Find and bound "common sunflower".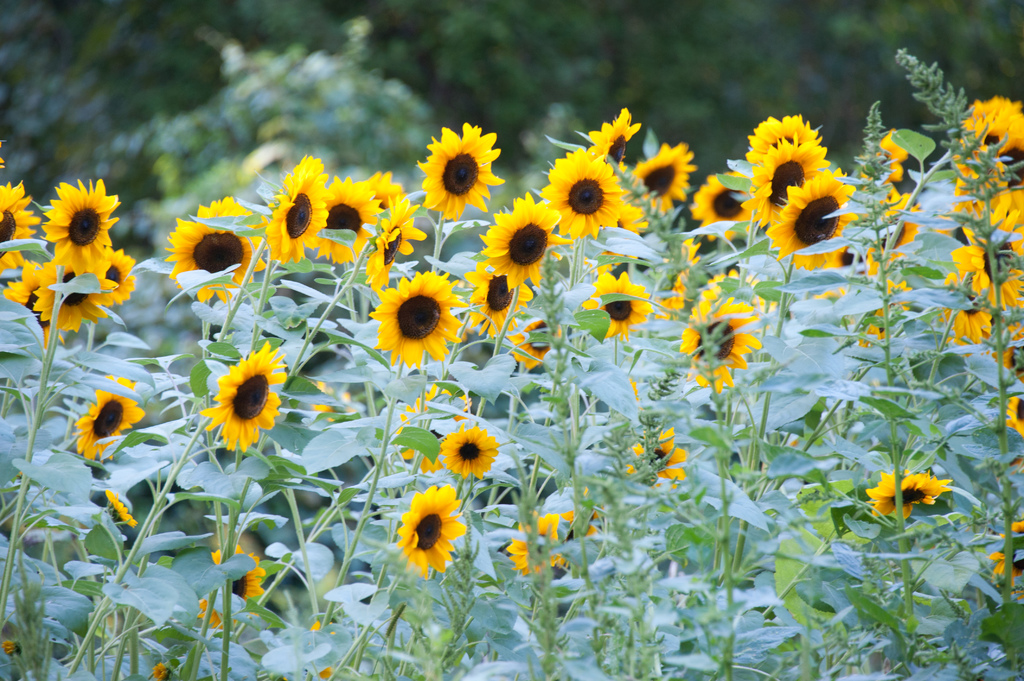
Bound: rect(464, 257, 524, 349).
